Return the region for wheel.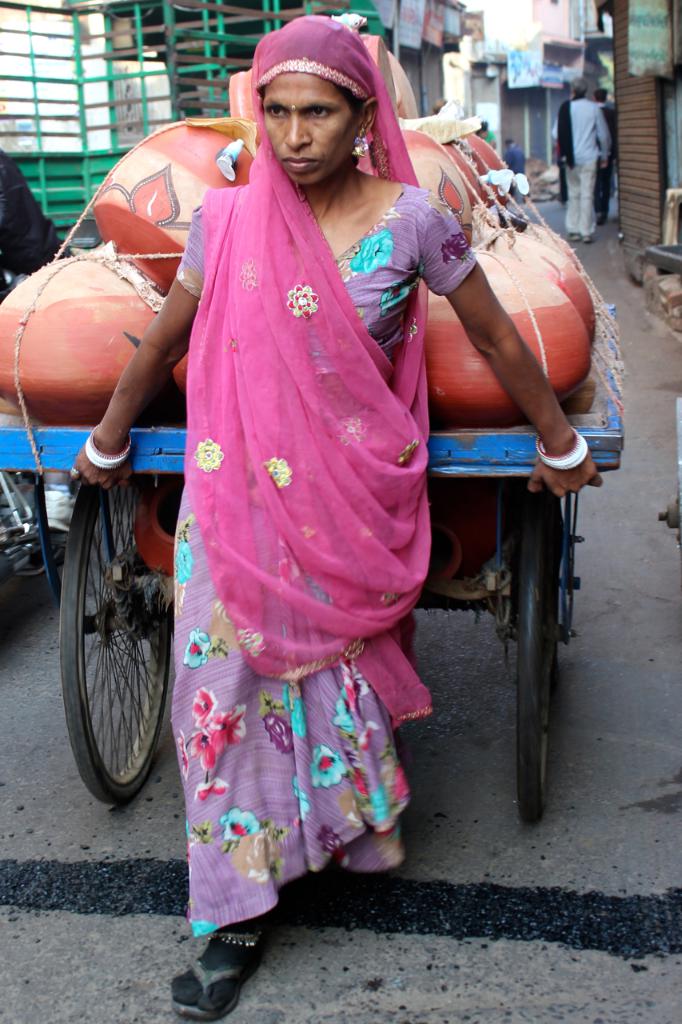
<region>62, 478, 171, 798</region>.
